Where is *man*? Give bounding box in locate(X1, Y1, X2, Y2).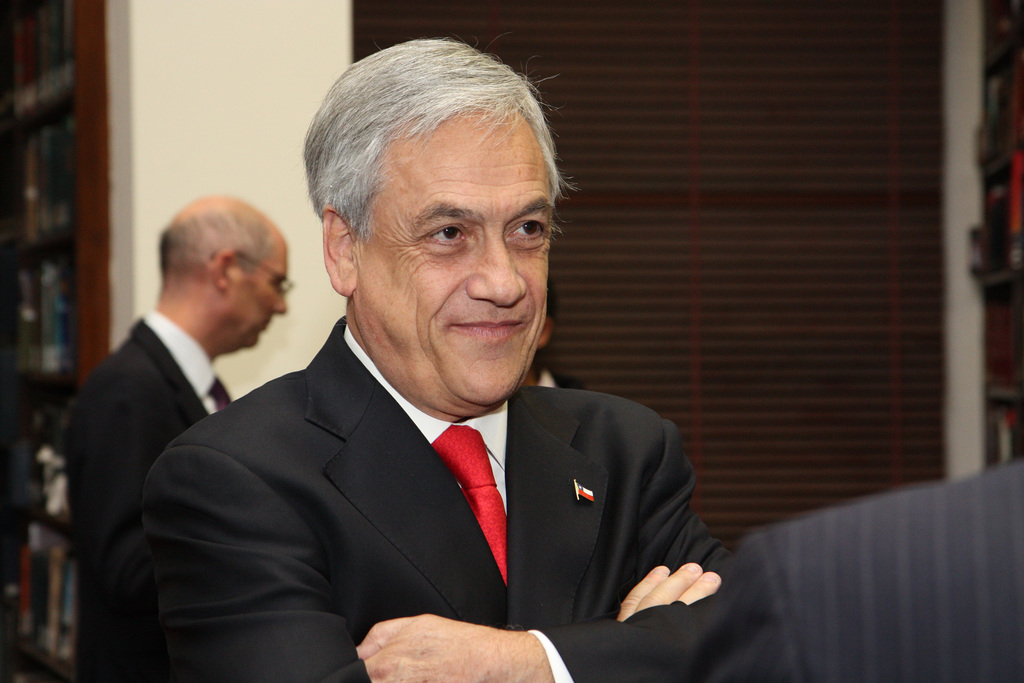
locate(116, 70, 767, 682).
